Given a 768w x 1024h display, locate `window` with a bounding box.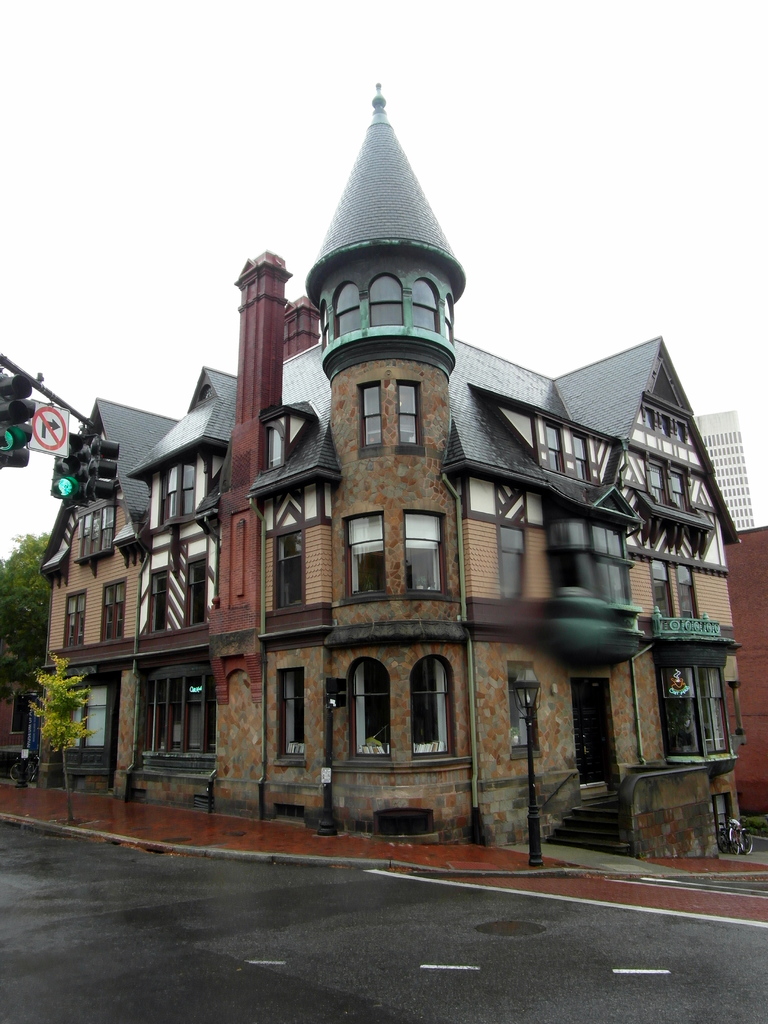
Located: [x1=357, y1=382, x2=380, y2=447].
